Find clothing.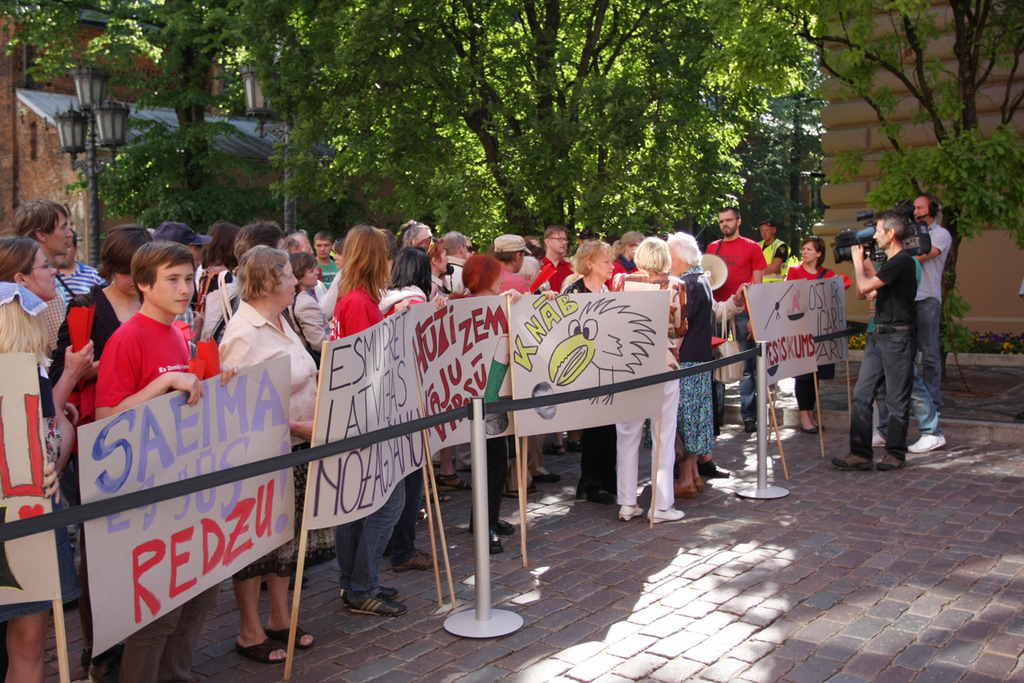
(x1=50, y1=267, x2=106, y2=311).
